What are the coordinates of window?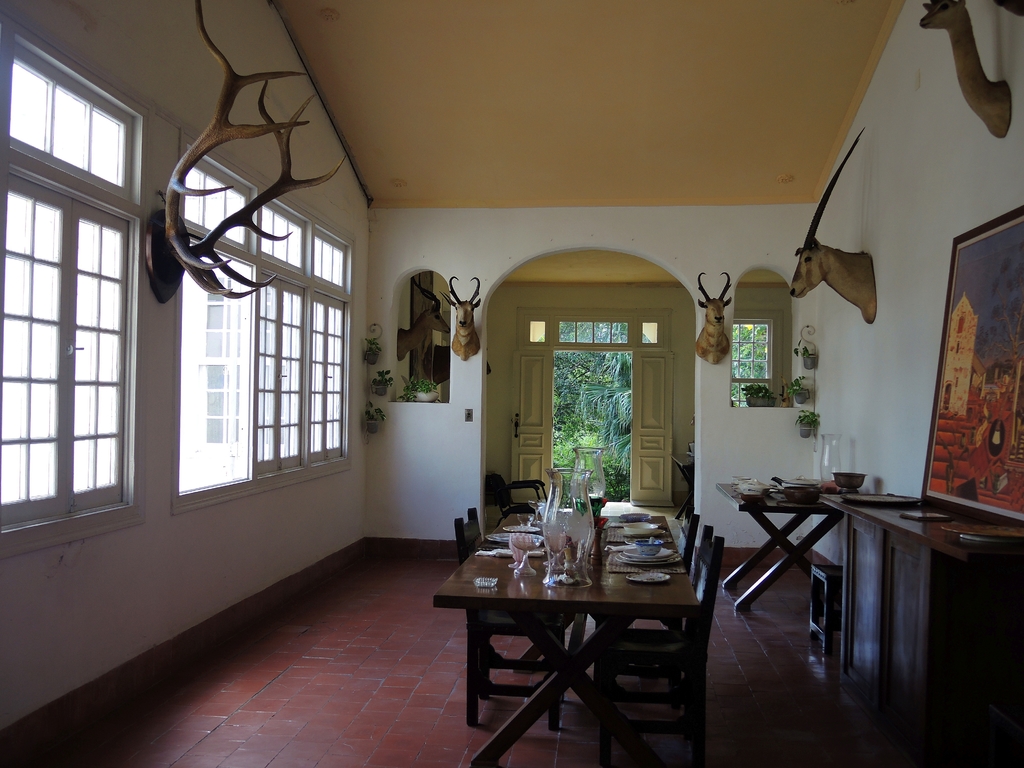
[196, 363, 243, 441].
